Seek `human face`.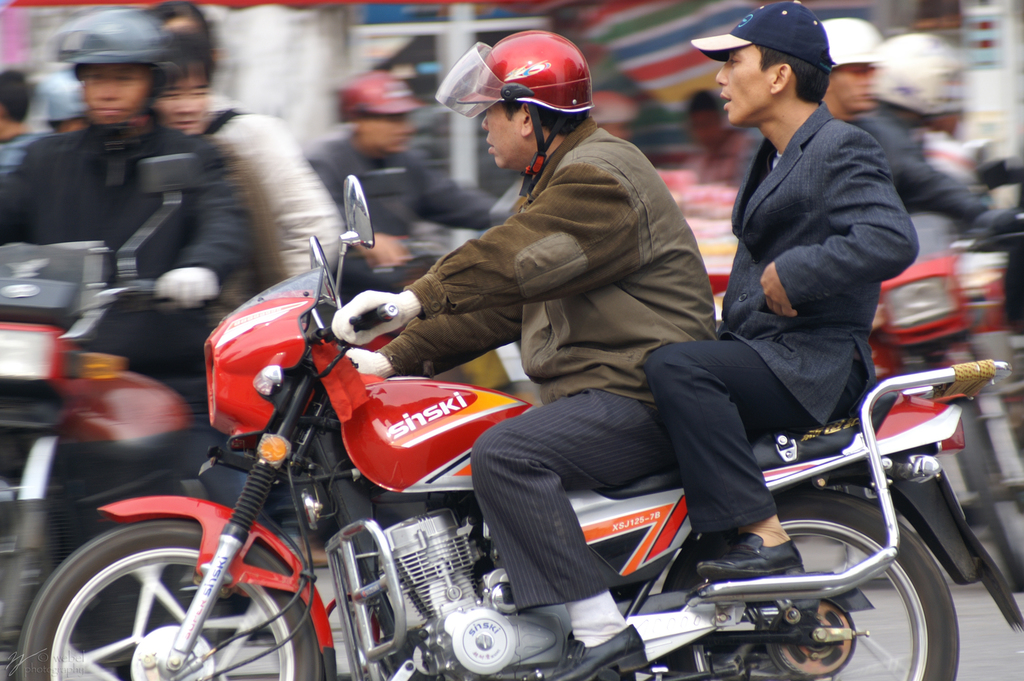
80:63:147:124.
